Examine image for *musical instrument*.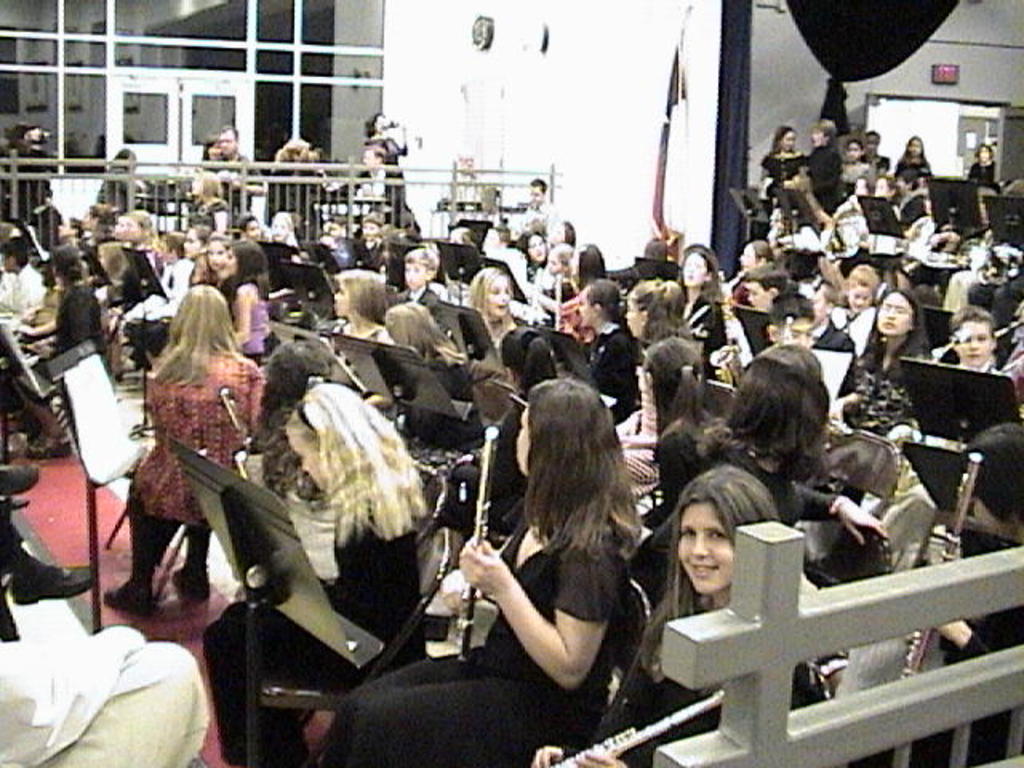
Examination result: <box>314,328,381,397</box>.
